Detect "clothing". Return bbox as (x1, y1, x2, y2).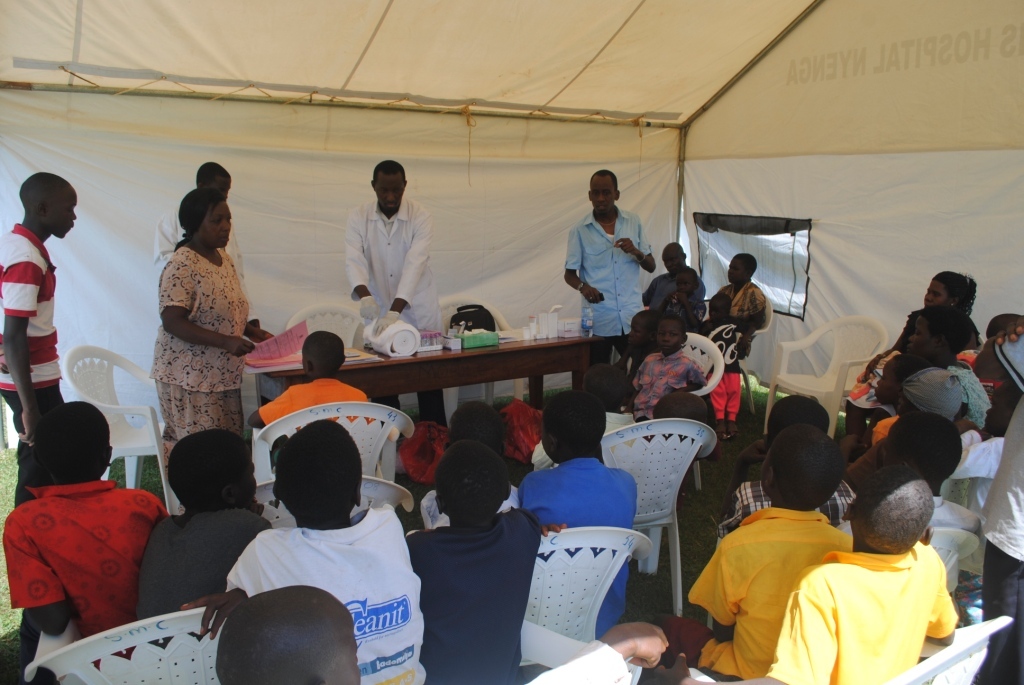
(727, 476, 855, 533).
